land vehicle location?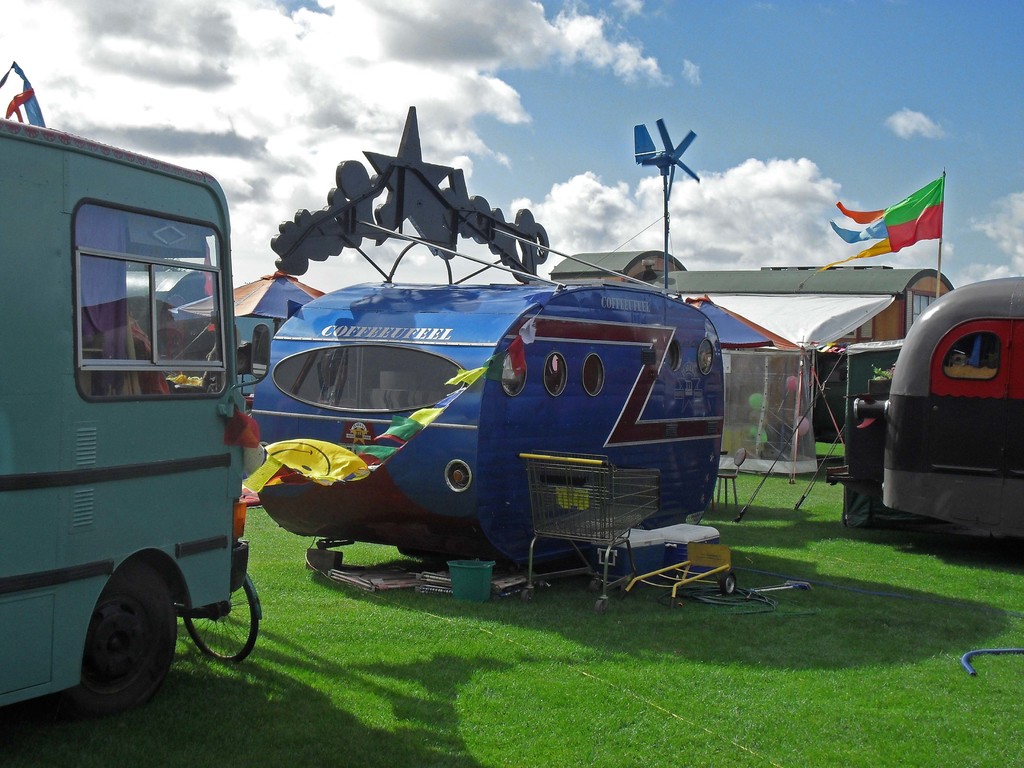
Rect(0, 111, 252, 721)
